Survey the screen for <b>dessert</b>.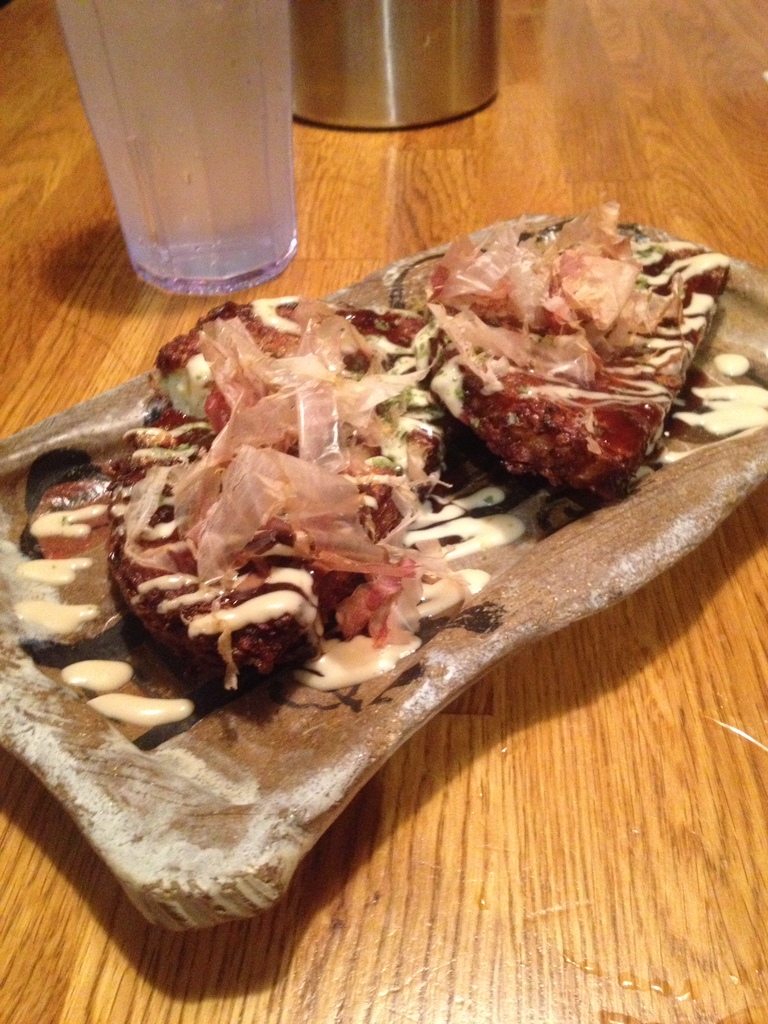
Survey found: x1=411 y1=218 x2=738 y2=499.
